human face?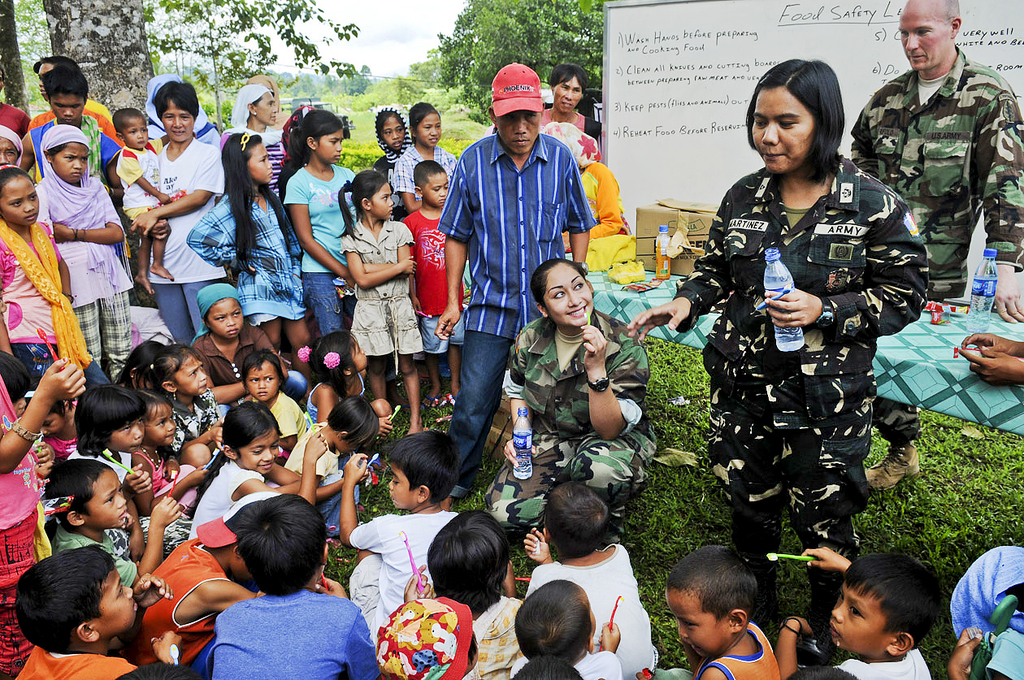
left=749, top=87, right=815, bottom=175
